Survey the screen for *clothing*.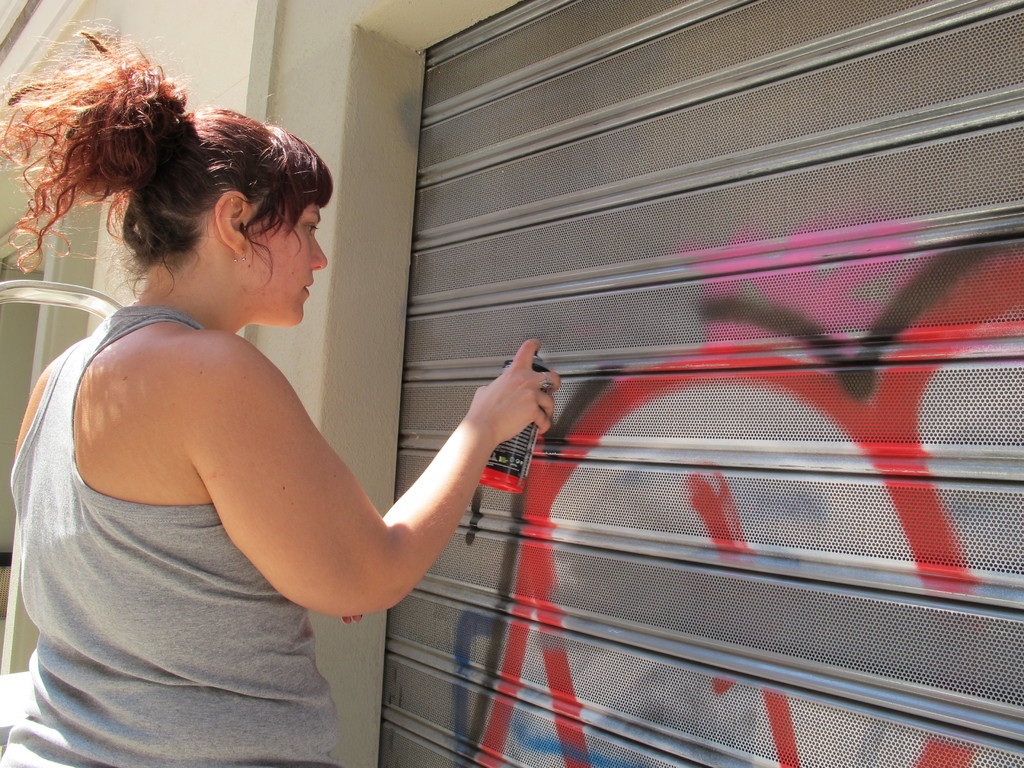
Survey found: locate(0, 295, 340, 767).
